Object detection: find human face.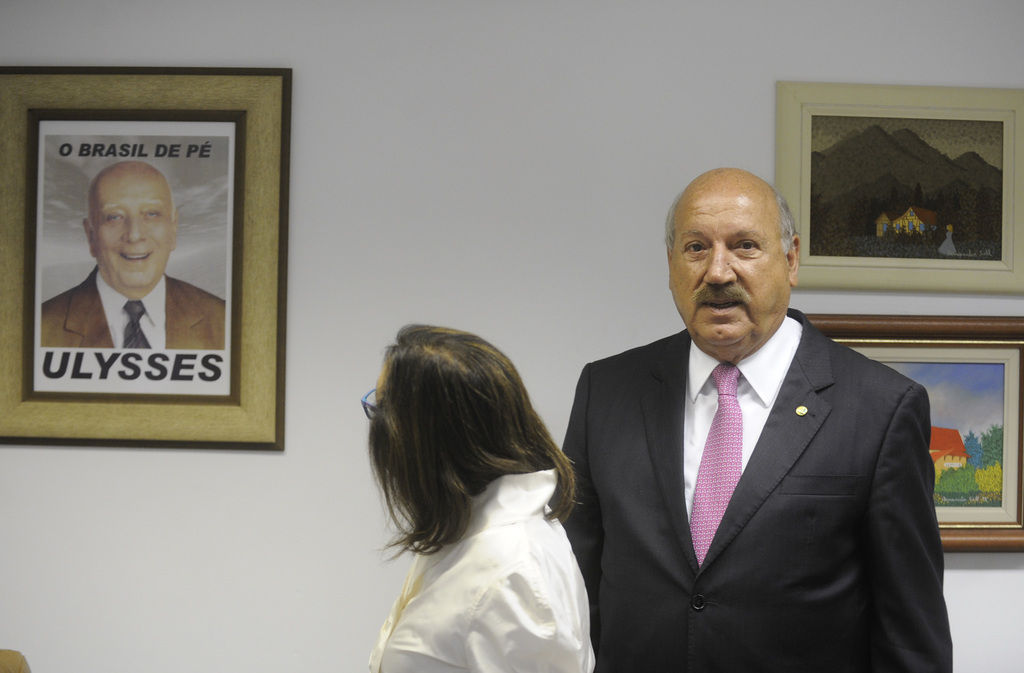
[x1=672, y1=193, x2=789, y2=352].
